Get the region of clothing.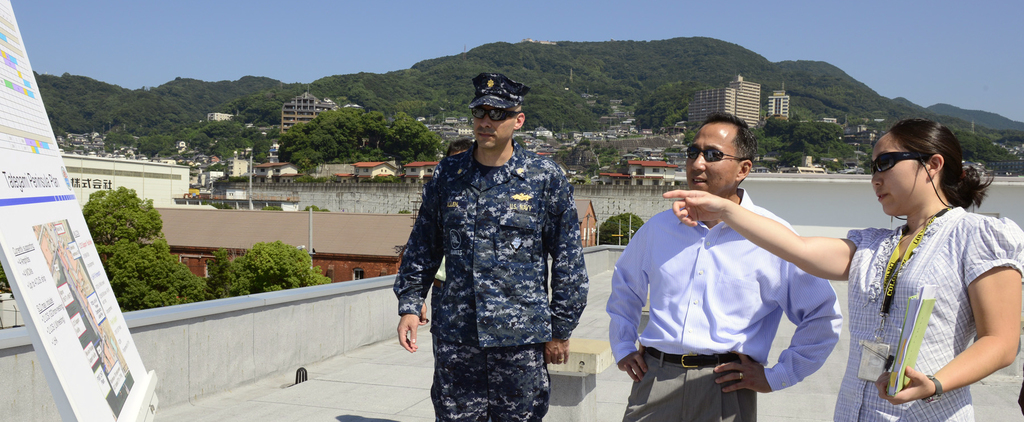
(388, 140, 588, 421).
